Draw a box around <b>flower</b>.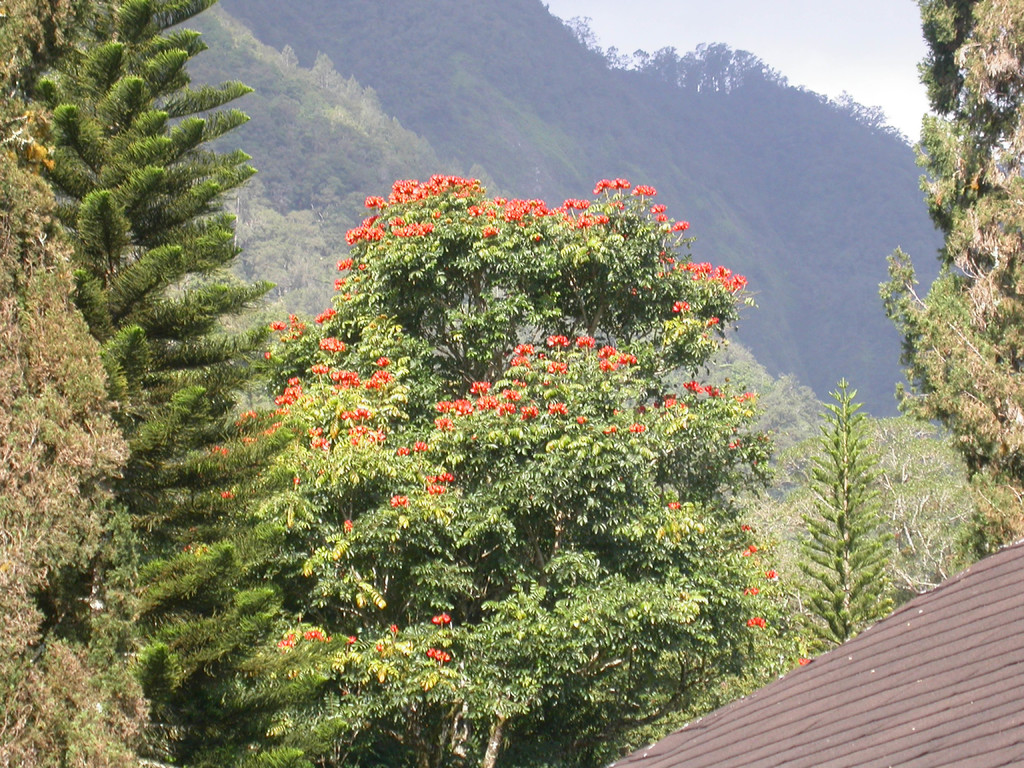
Rect(339, 256, 355, 276).
